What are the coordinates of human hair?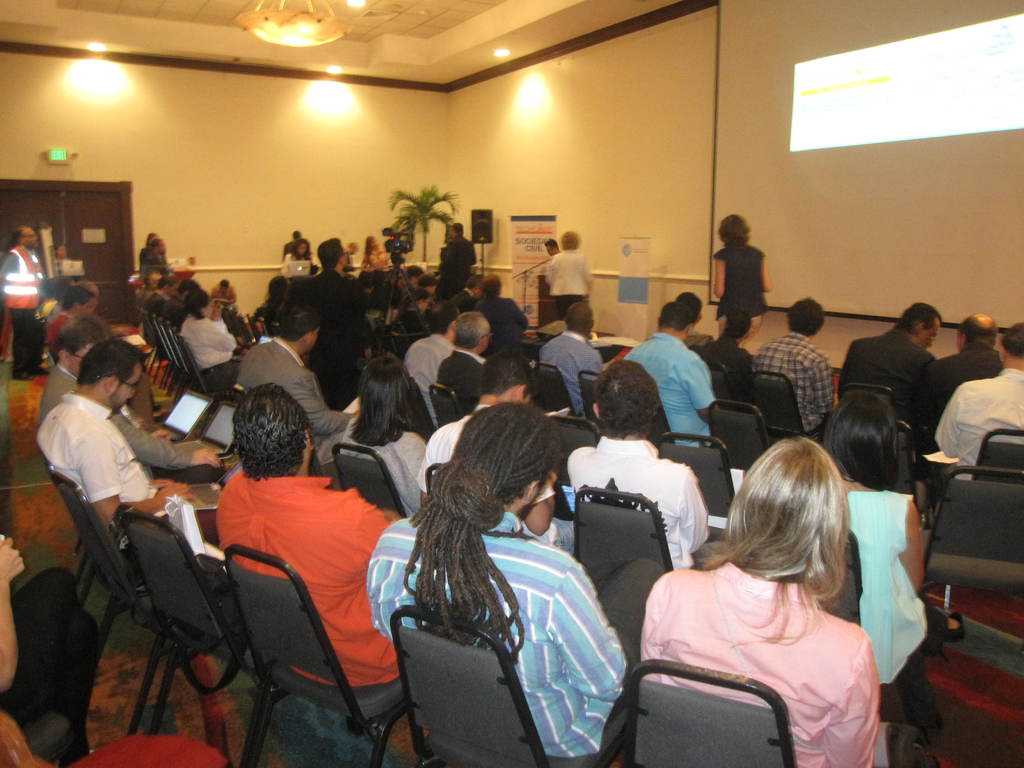
region(316, 237, 348, 269).
